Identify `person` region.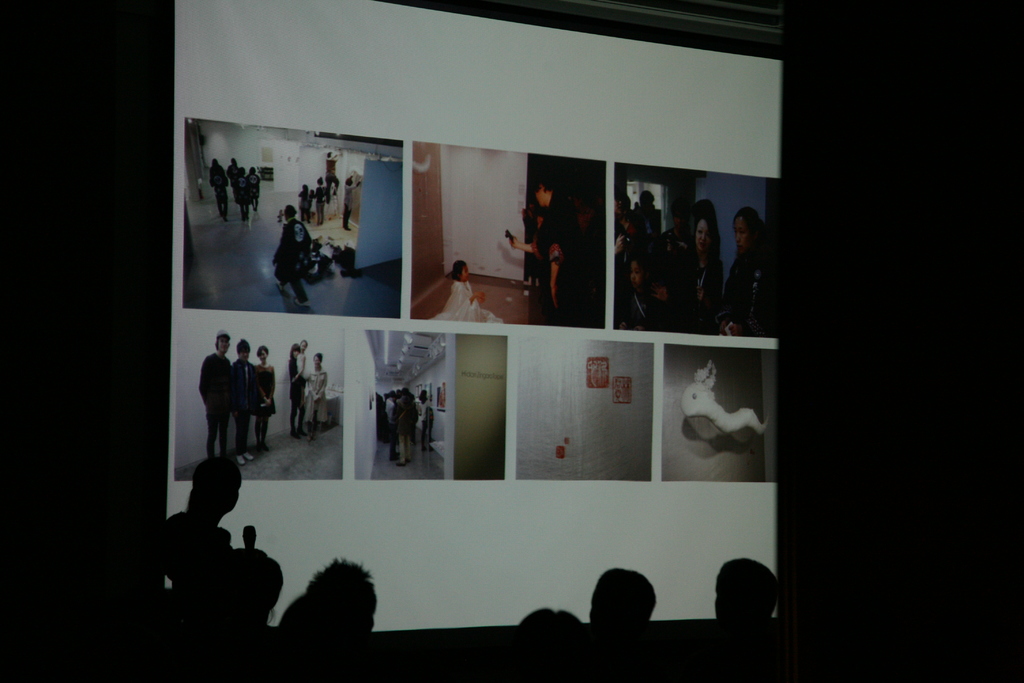
Region: (left=246, top=166, right=260, bottom=210).
